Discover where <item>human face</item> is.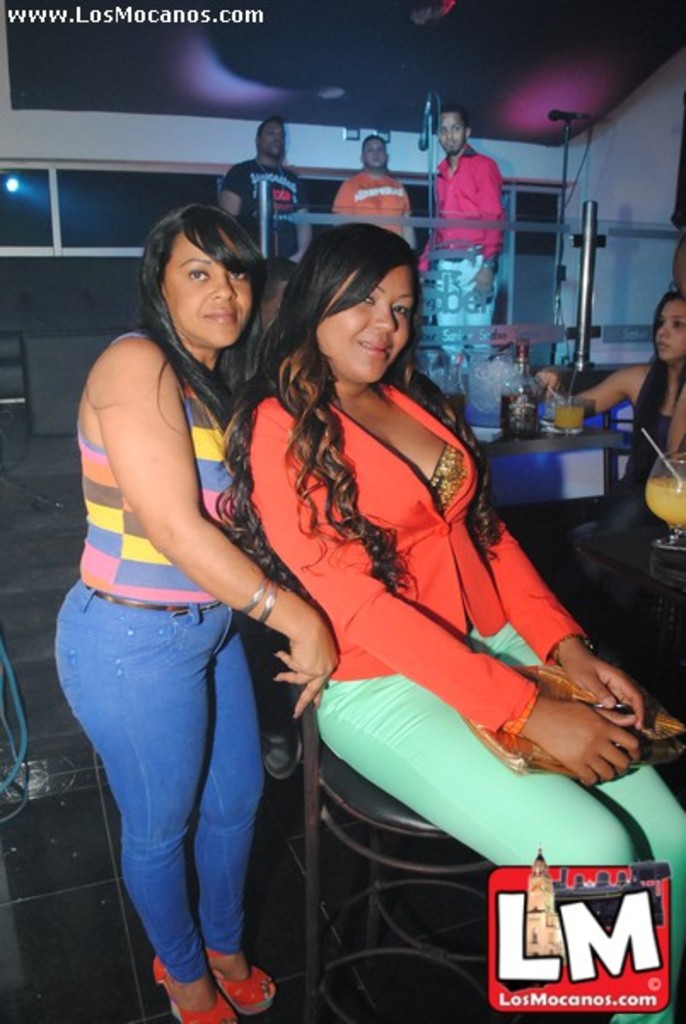
Discovered at [160, 225, 258, 350].
